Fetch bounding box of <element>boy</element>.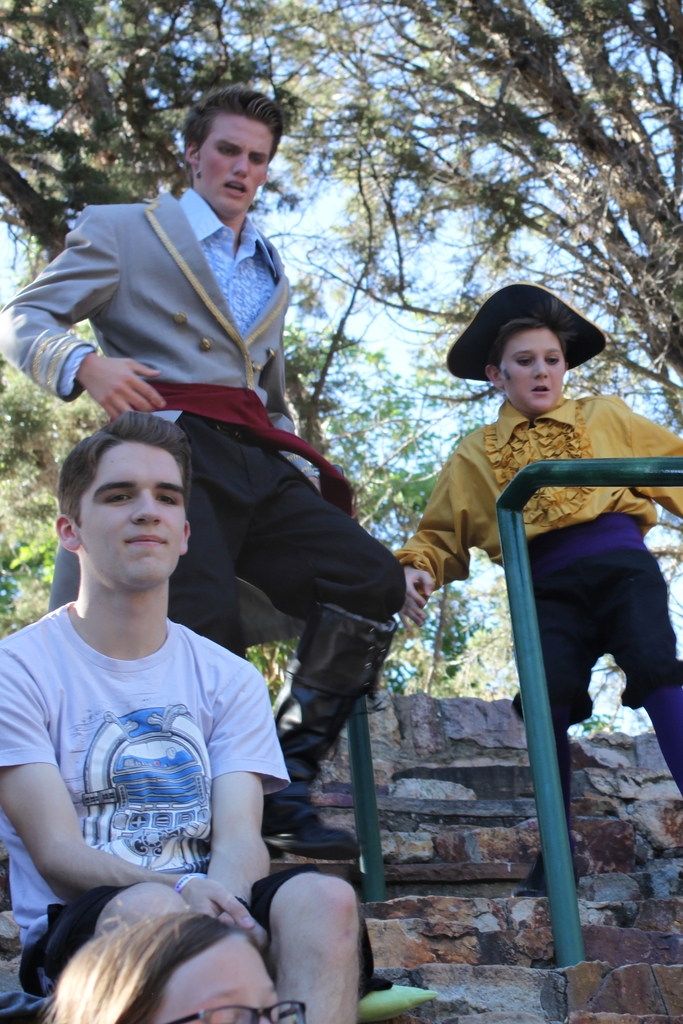
Bbox: crop(0, 86, 400, 865).
